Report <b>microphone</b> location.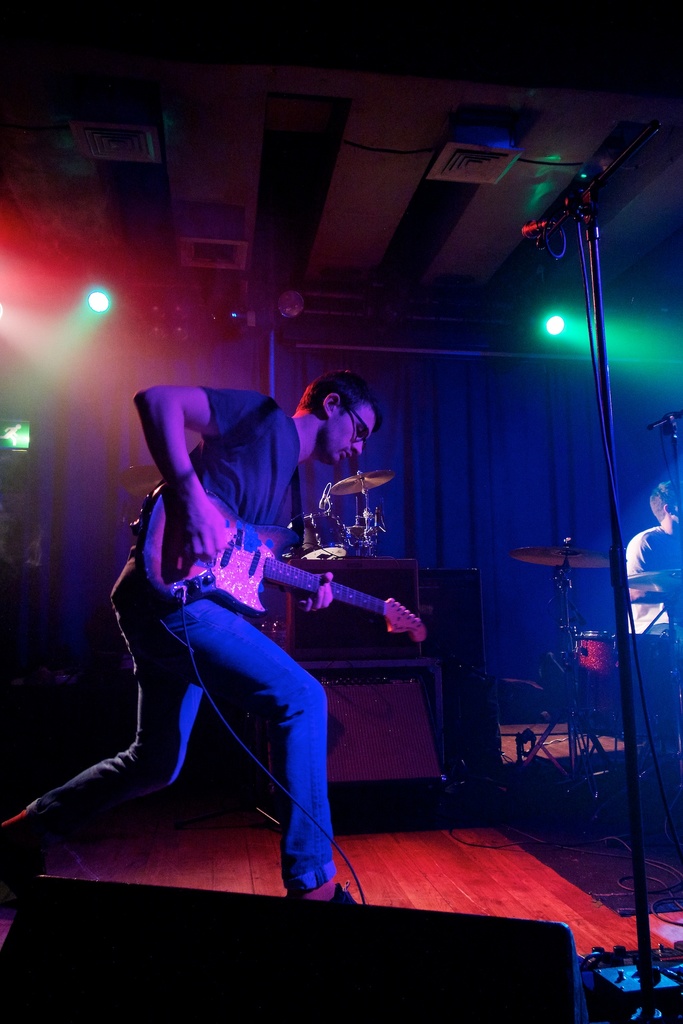
Report: <region>490, 204, 582, 264</region>.
